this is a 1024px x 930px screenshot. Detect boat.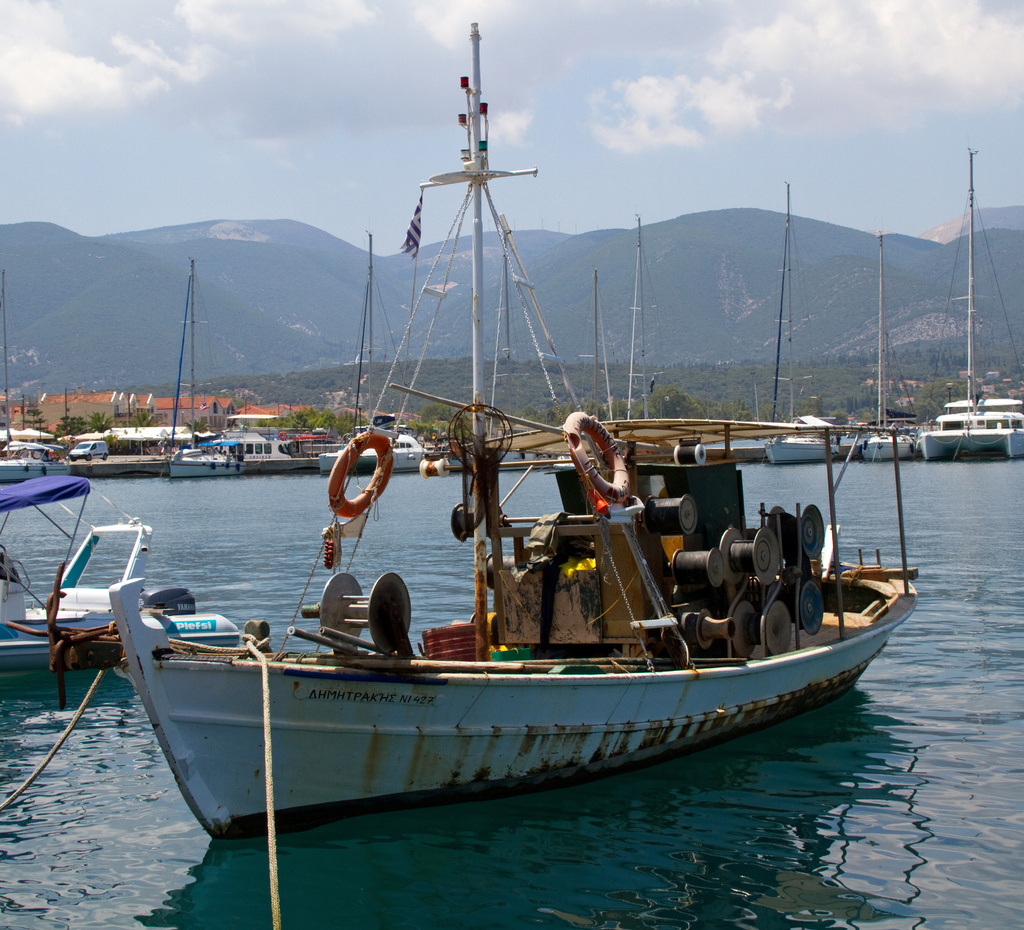
Rect(0, 275, 72, 477).
